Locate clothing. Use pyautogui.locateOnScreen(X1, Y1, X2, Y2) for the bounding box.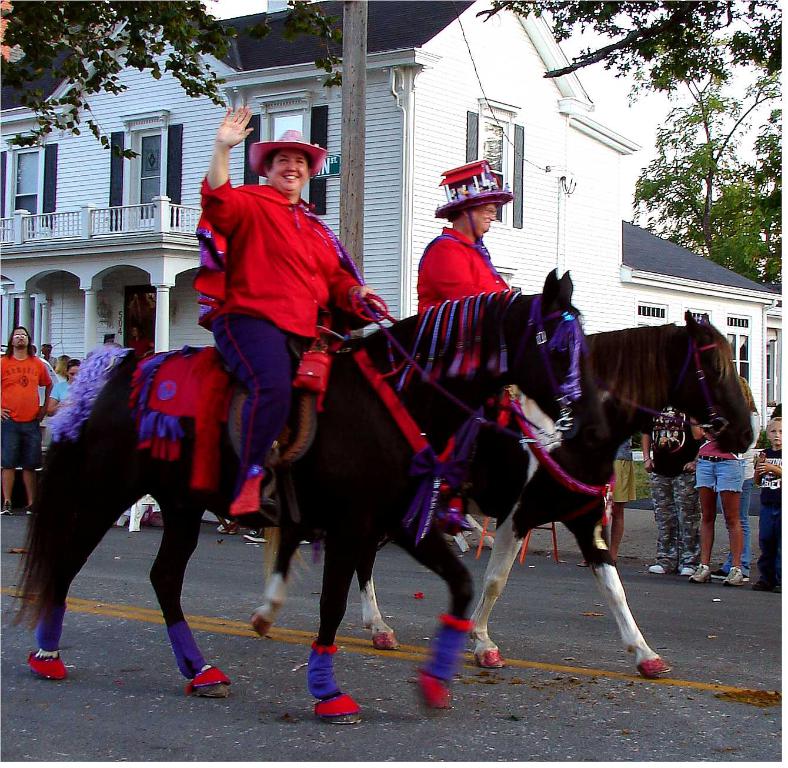
pyautogui.locateOnScreen(0, 410, 45, 470).
